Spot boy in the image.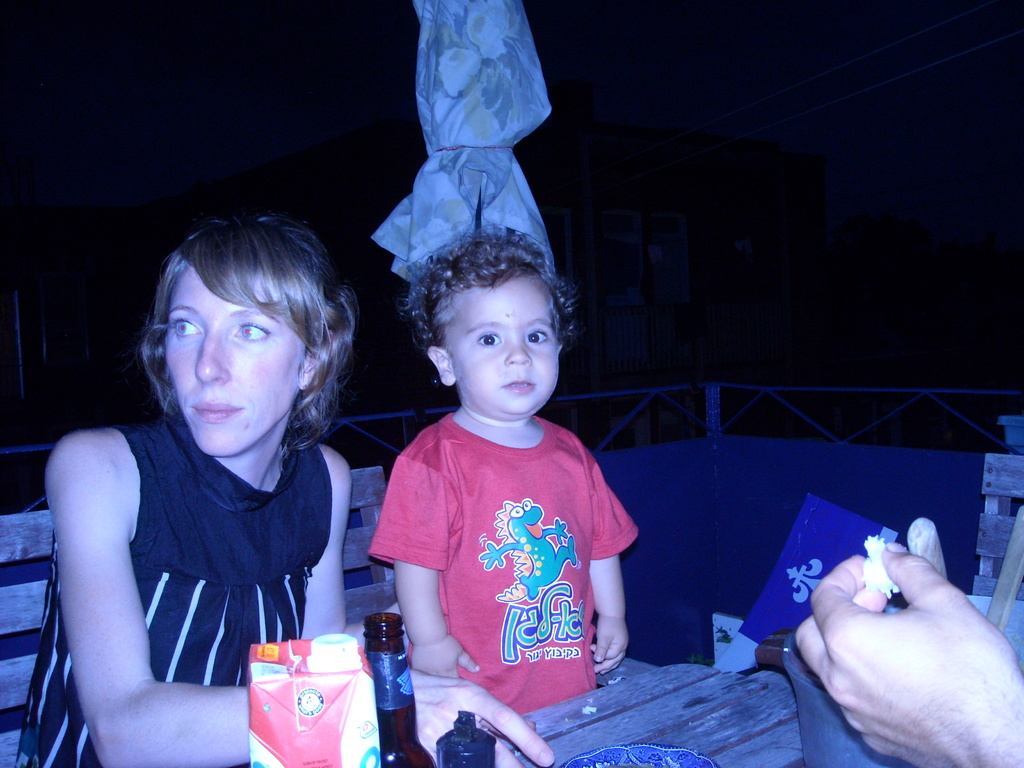
boy found at locate(353, 205, 639, 734).
